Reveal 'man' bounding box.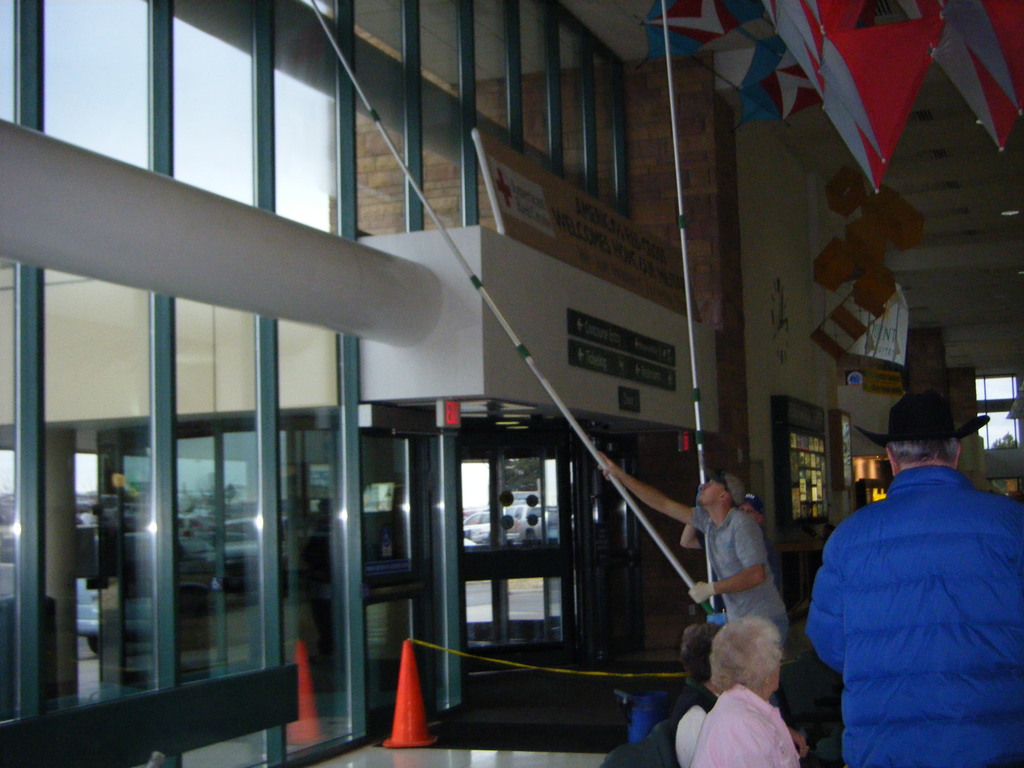
Revealed: <region>594, 449, 799, 744</region>.
